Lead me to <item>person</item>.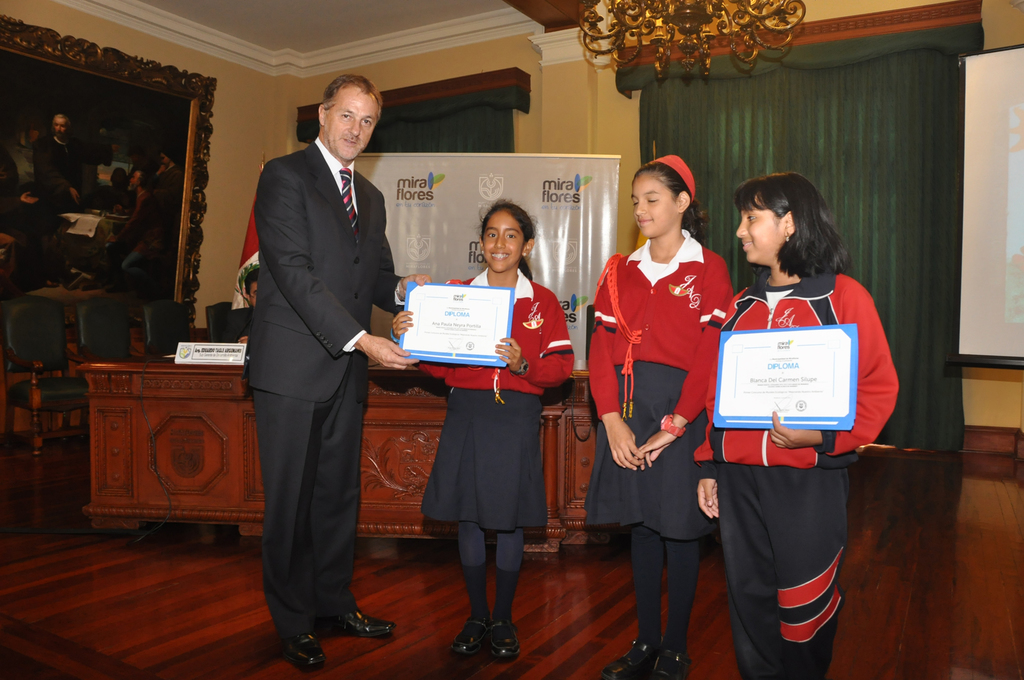
Lead to (231, 67, 422, 668).
